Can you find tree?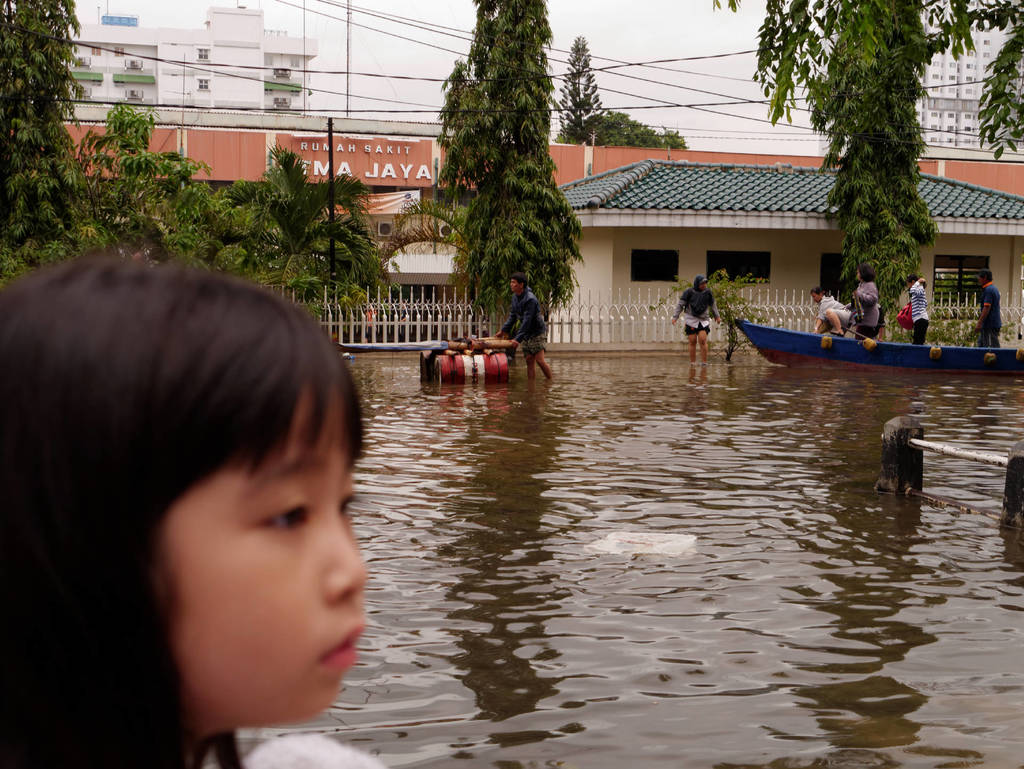
Yes, bounding box: left=561, top=108, right=691, bottom=163.
